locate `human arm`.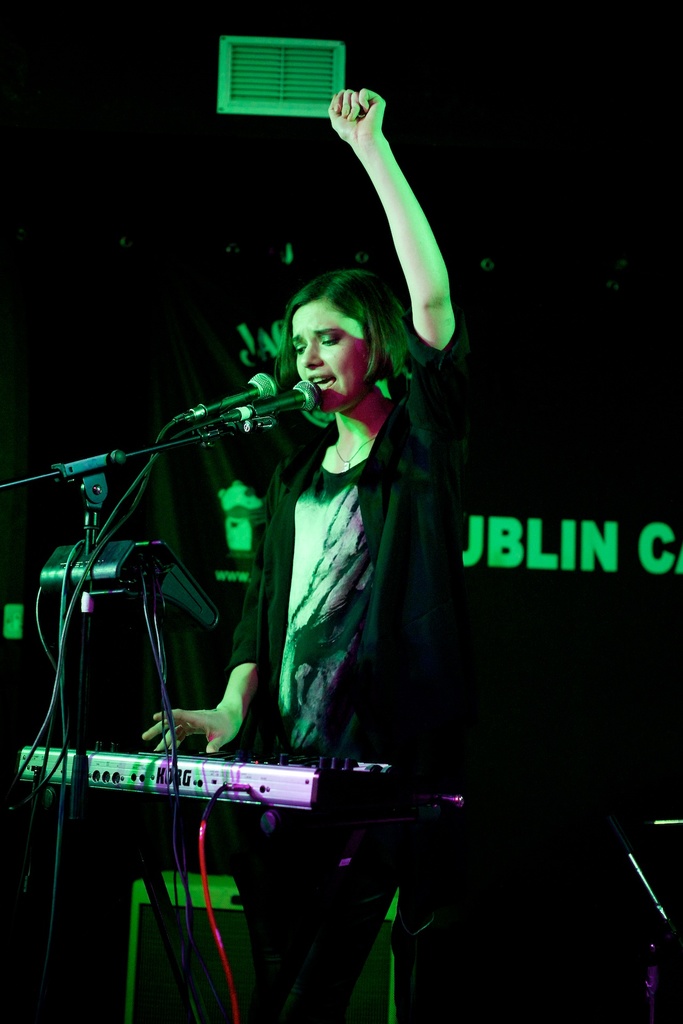
Bounding box: <region>329, 100, 461, 356</region>.
